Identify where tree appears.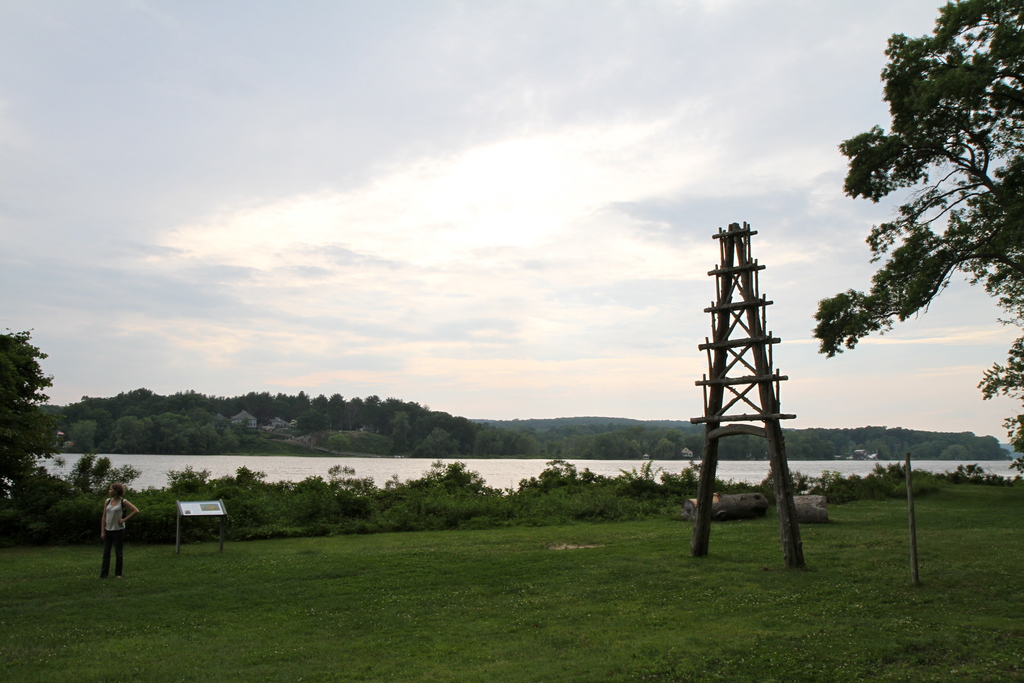
Appears at detection(699, 461, 834, 522).
